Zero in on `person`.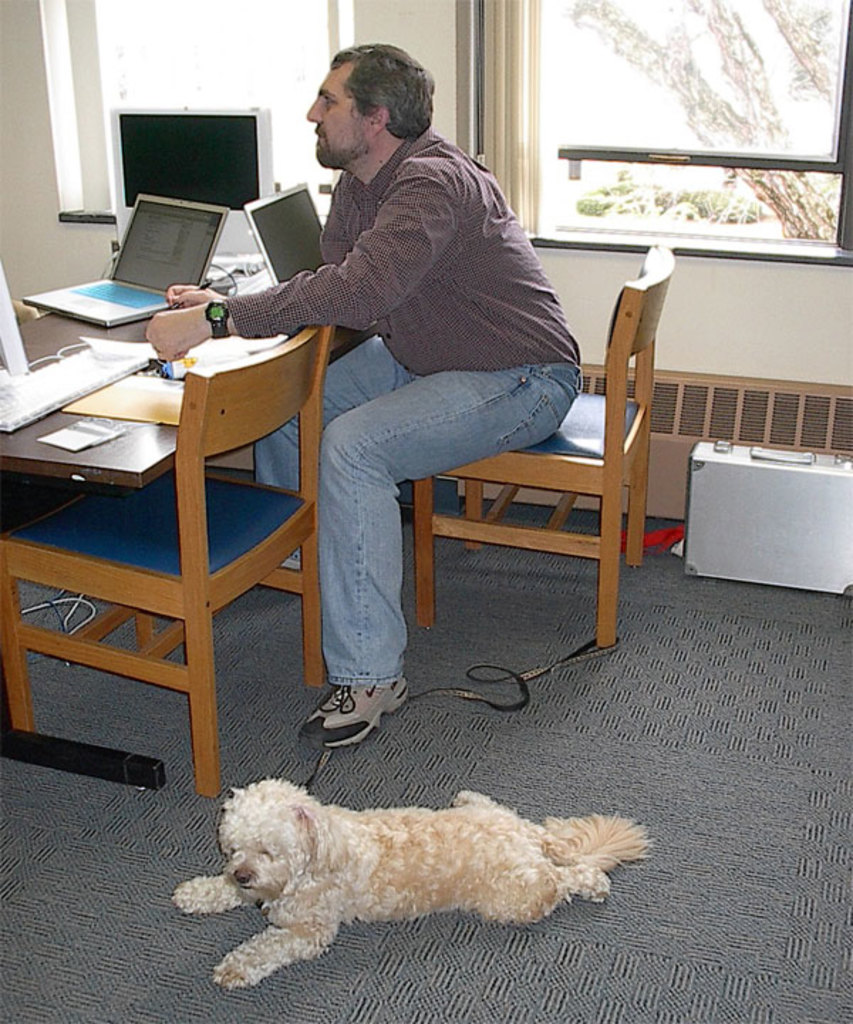
Zeroed in: [x1=257, y1=43, x2=569, y2=718].
